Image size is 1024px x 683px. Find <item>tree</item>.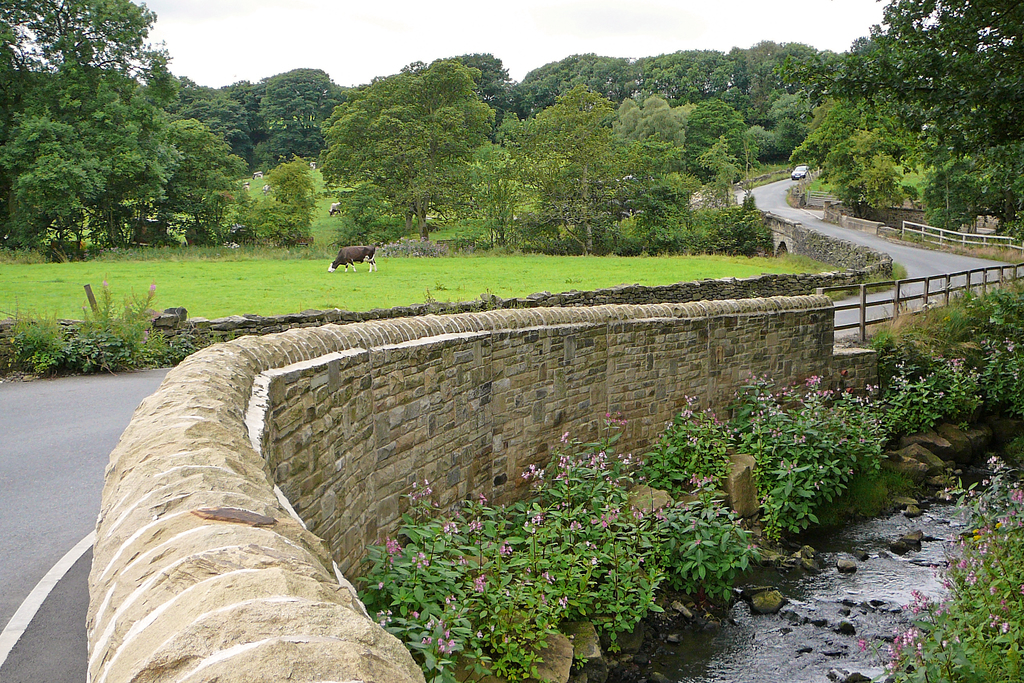
836,33,897,94.
